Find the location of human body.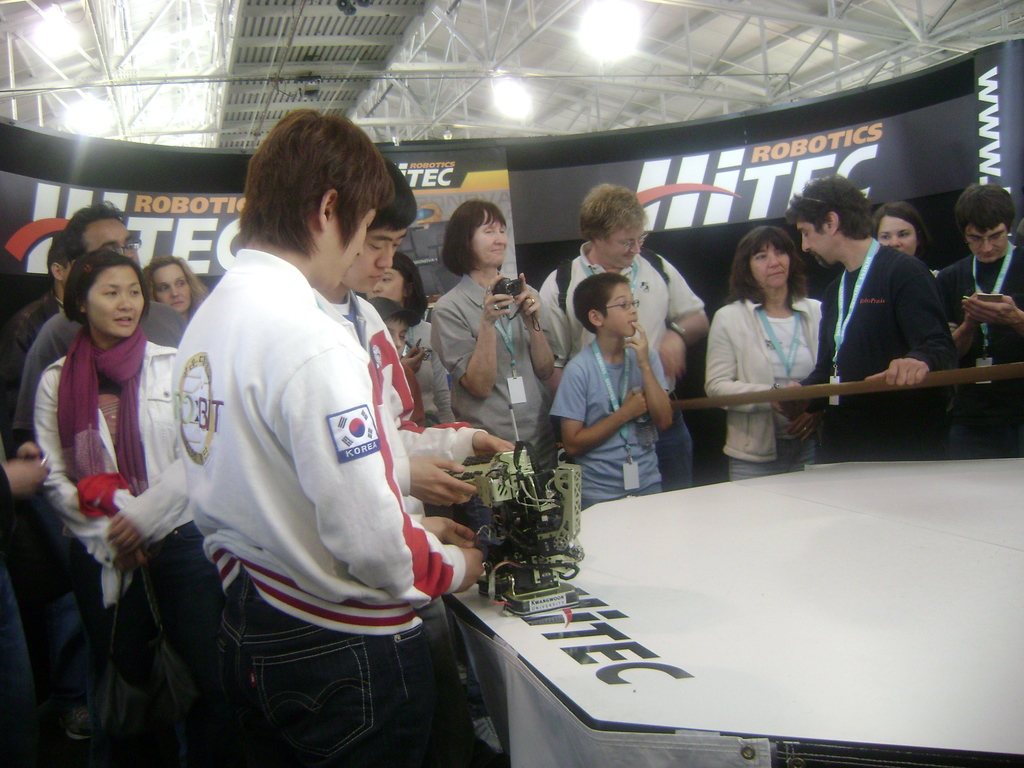
Location: [367,253,428,331].
